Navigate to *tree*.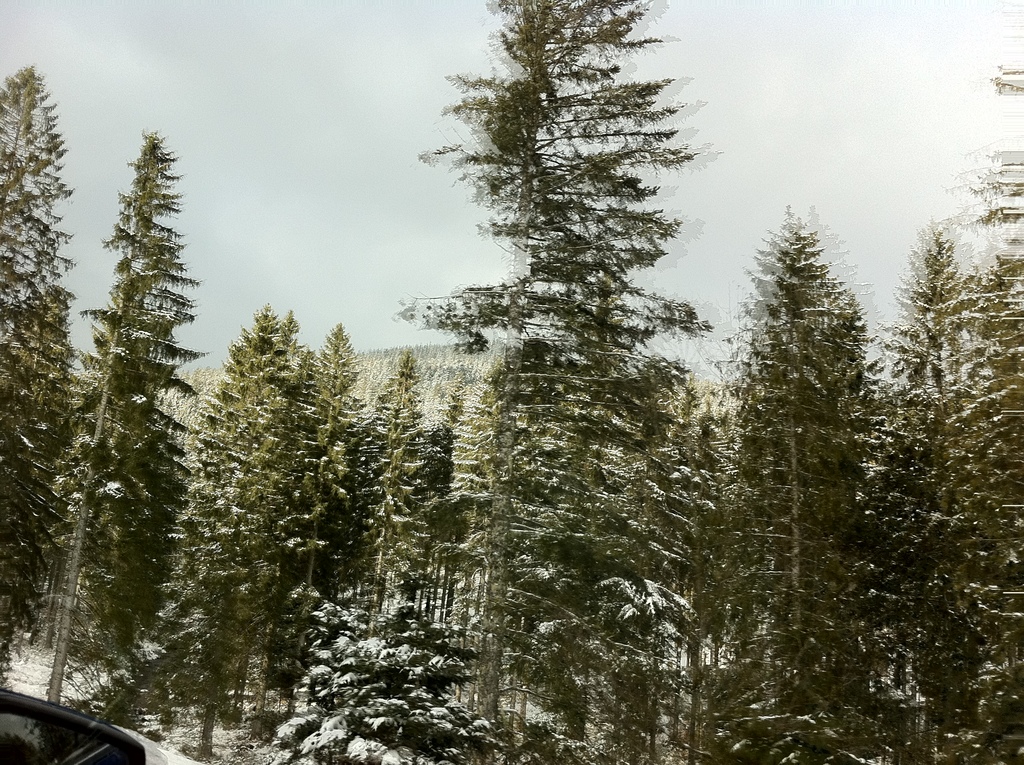
Navigation target: (268,322,369,721).
